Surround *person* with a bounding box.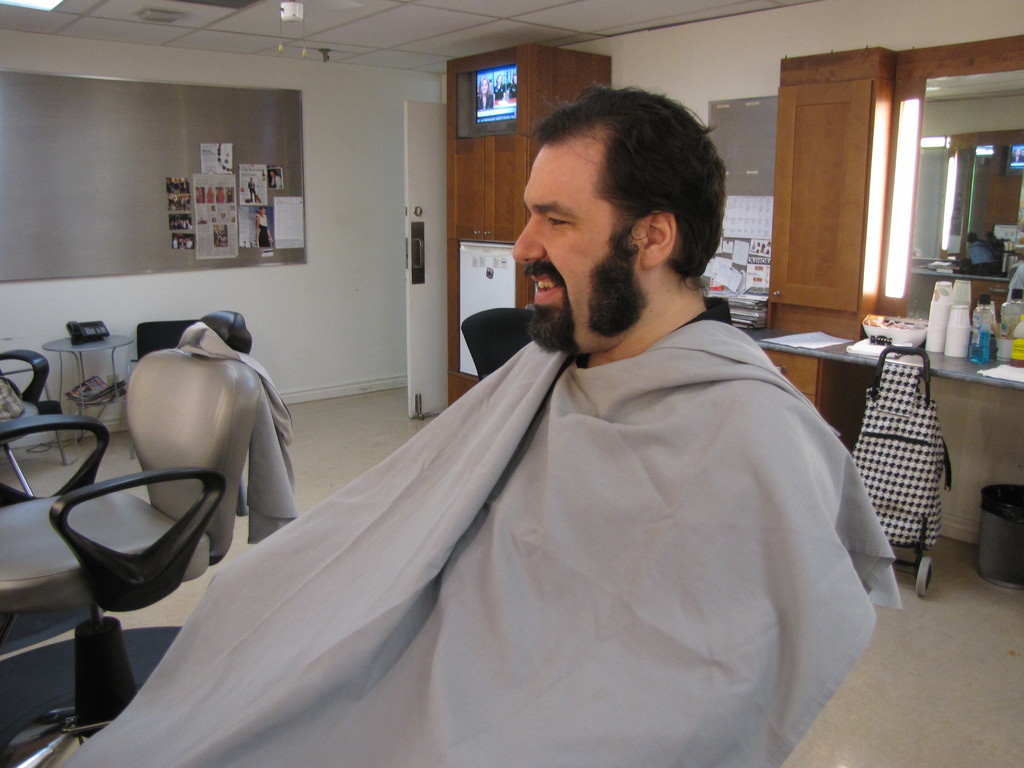
<box>190,140,848,740</box>.
